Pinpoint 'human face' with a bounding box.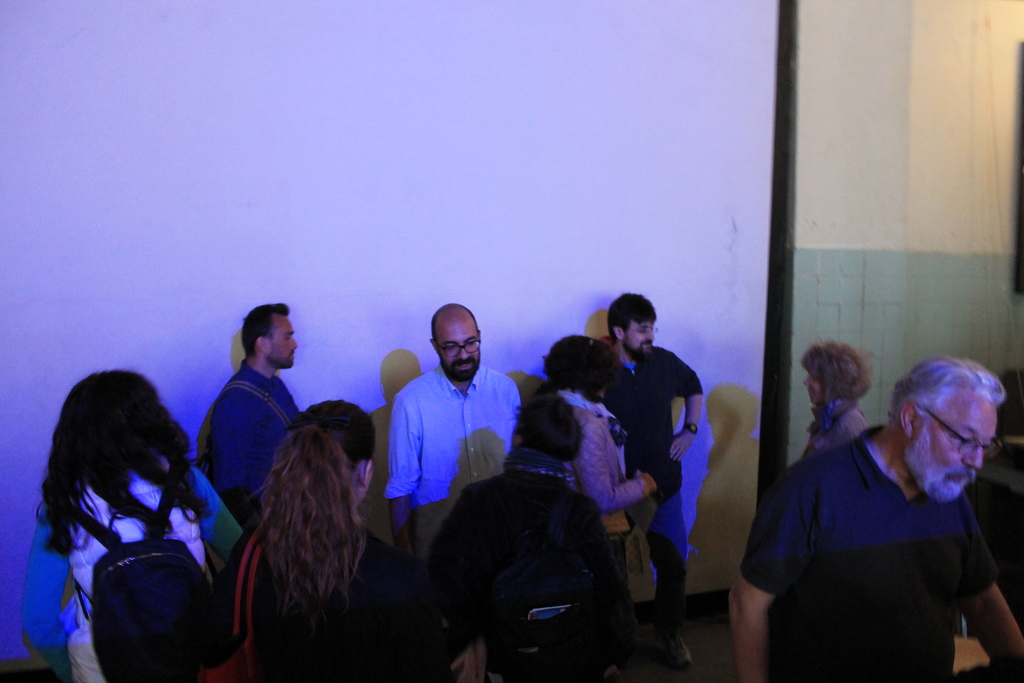
region(803, 372, 817, 403).
